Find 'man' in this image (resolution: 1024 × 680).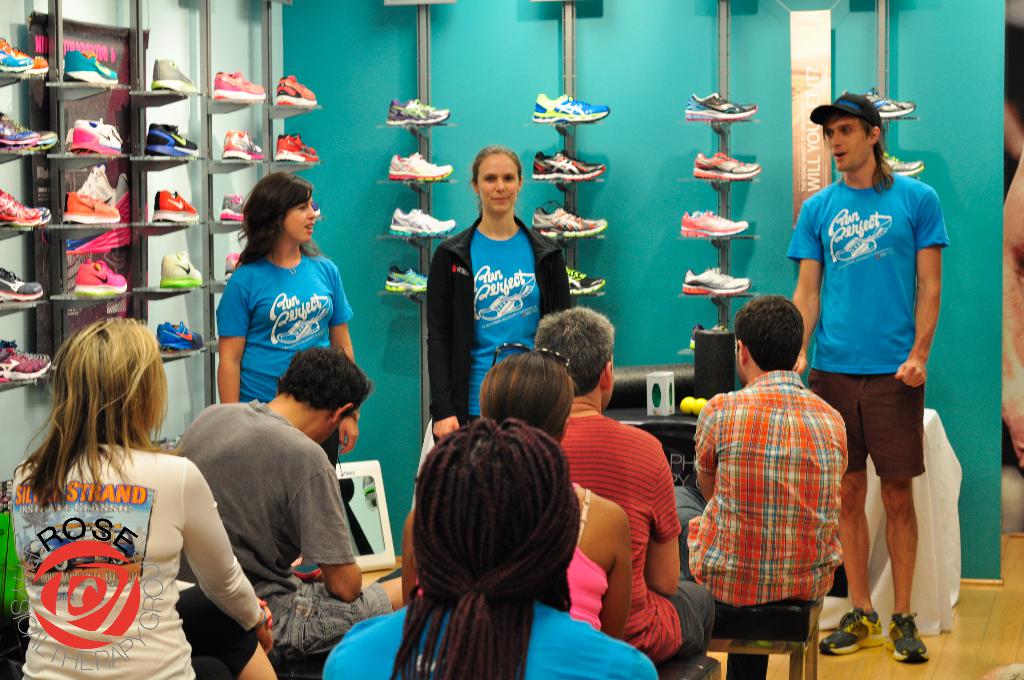
box=[173, 343, 405, 660].
